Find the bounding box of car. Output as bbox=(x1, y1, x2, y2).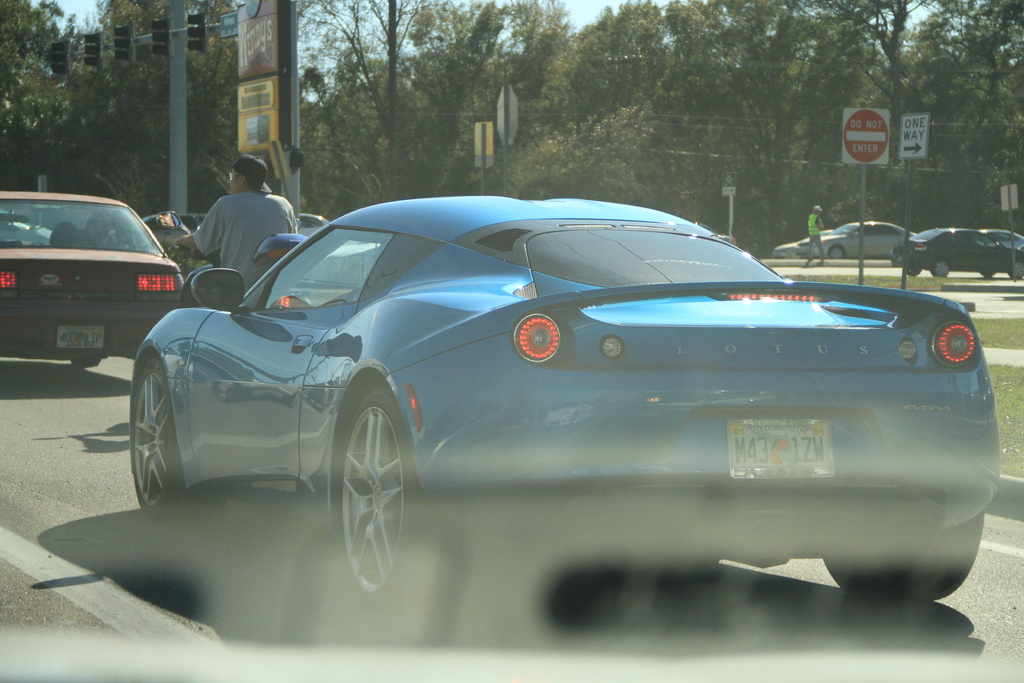
bbox=(304, 211, 381, 283).
